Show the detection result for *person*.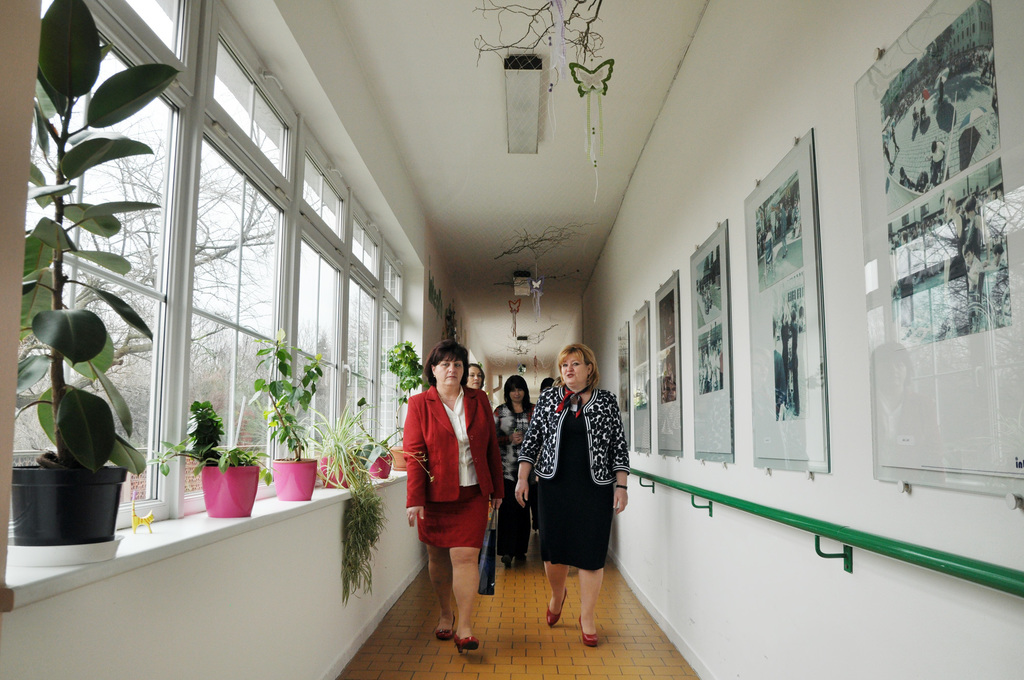
x1=405 y1=338 x2=504 y2=651.
